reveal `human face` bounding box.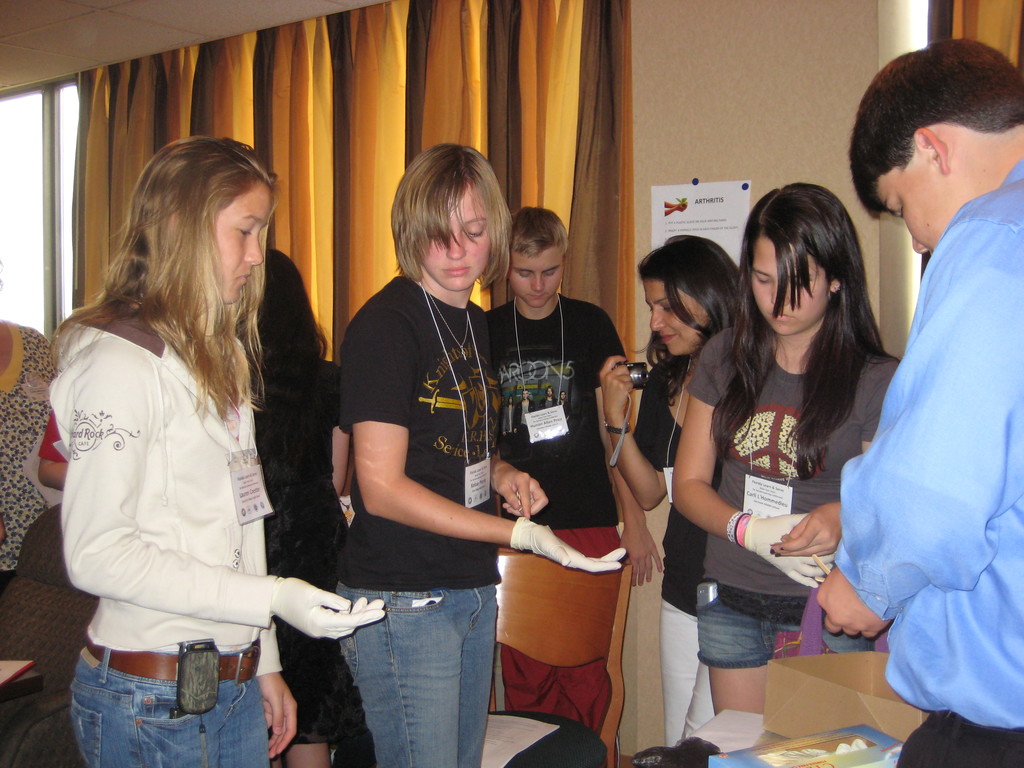
Revealed: [213,180,270,307].
